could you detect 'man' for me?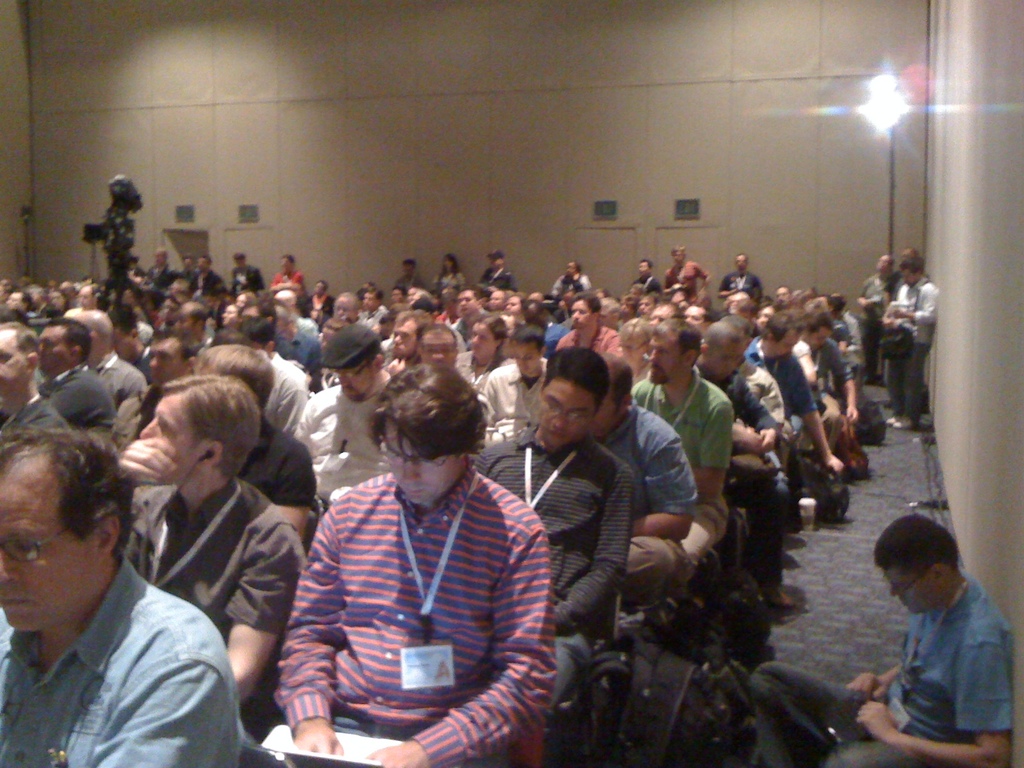
Detection result: region(146, 244, 184, 294).
